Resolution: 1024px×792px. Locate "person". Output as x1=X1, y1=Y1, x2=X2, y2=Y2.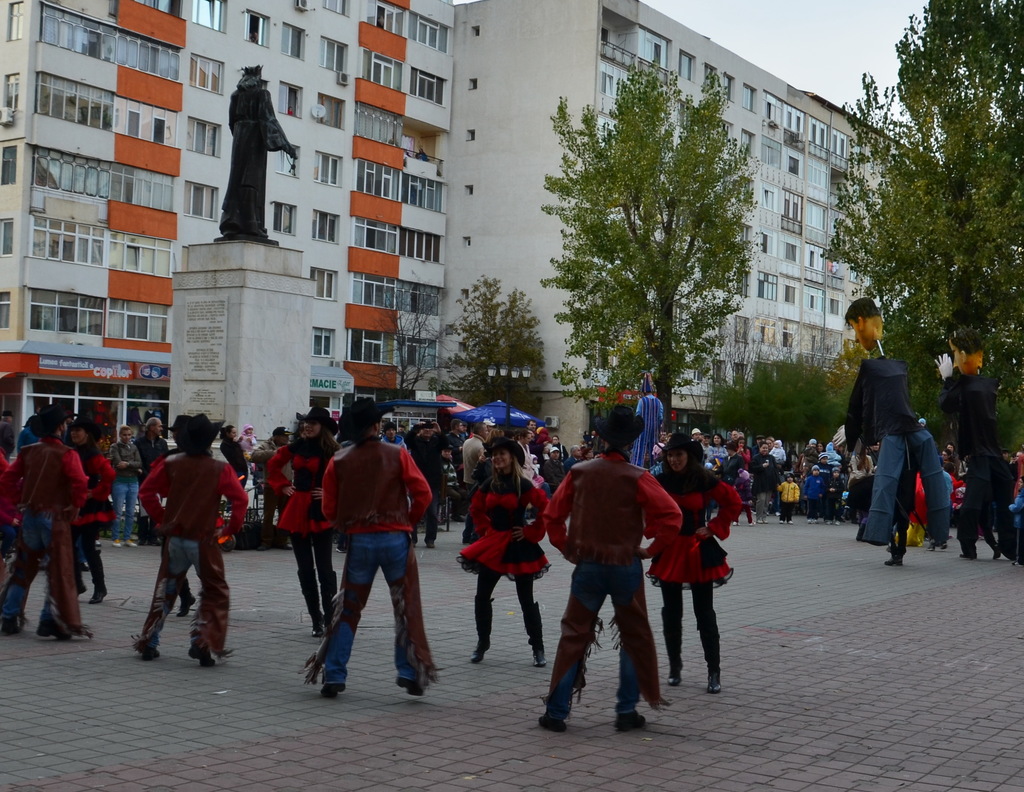
x1=645, y1=432, x2=742, y2=695.
